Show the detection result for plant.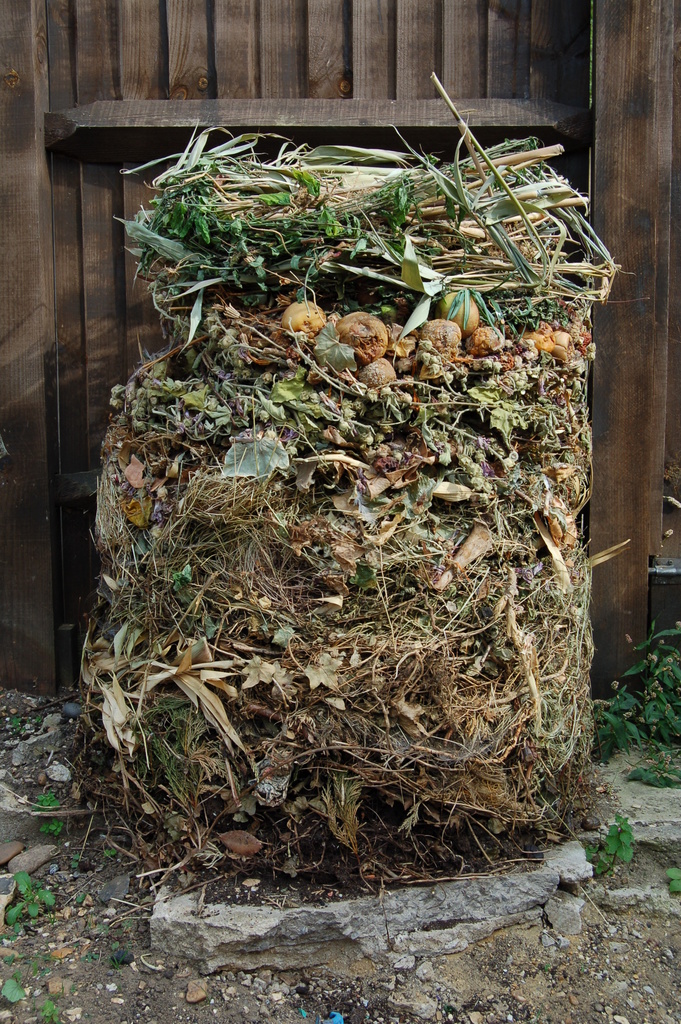
[left=0, top=973, right=23, bottom=1015].
